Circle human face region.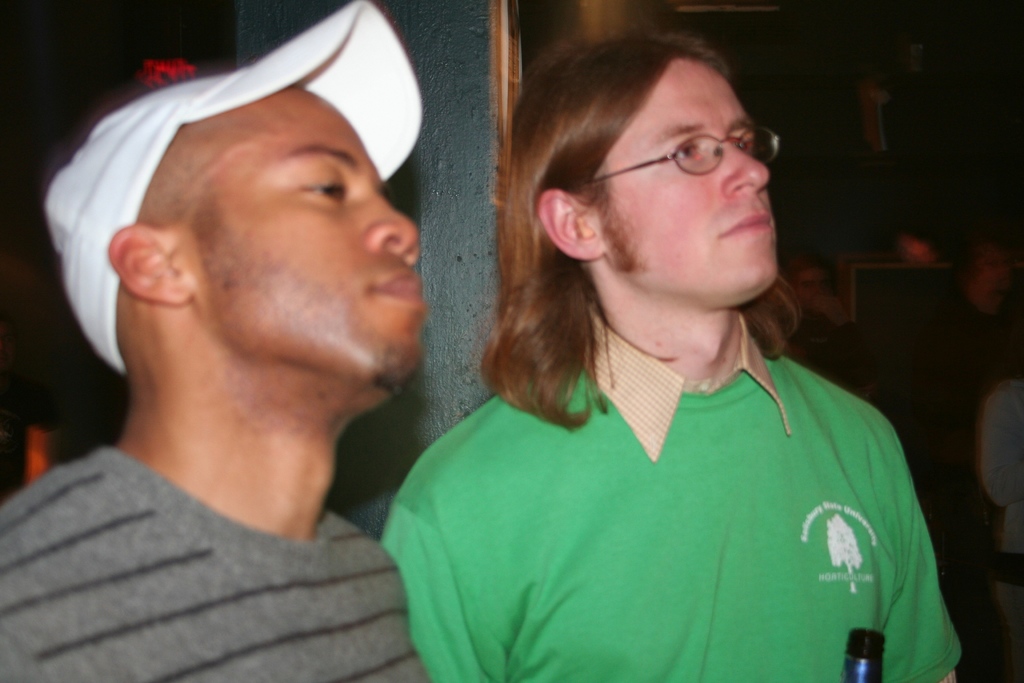
Region: {"left": 177, "top": 89, "right": 417, "bottom": 386}.
